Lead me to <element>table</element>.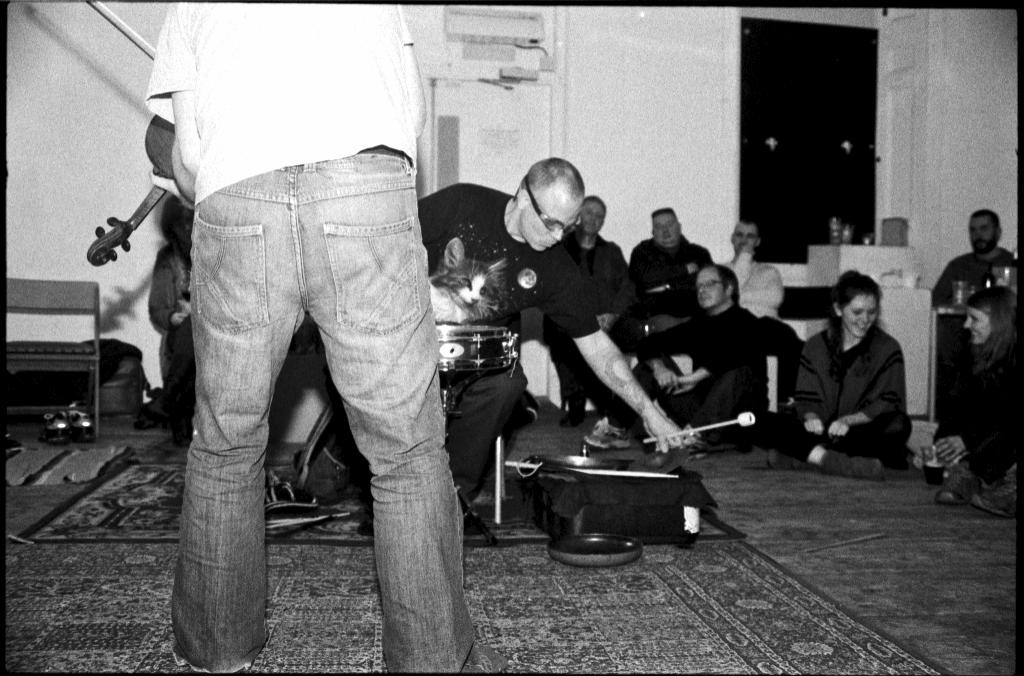
Lead to {"x1": 804, "y1": 244, "x2": 939, "y2": 424}.
